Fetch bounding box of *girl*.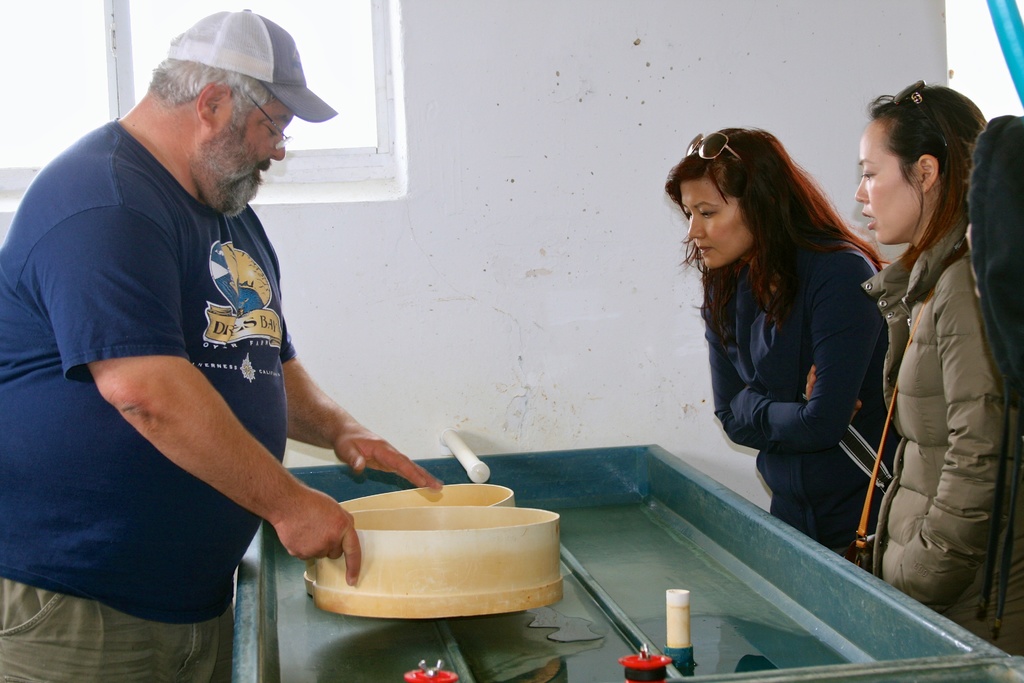
Bbox: (858,84,1023,654).
